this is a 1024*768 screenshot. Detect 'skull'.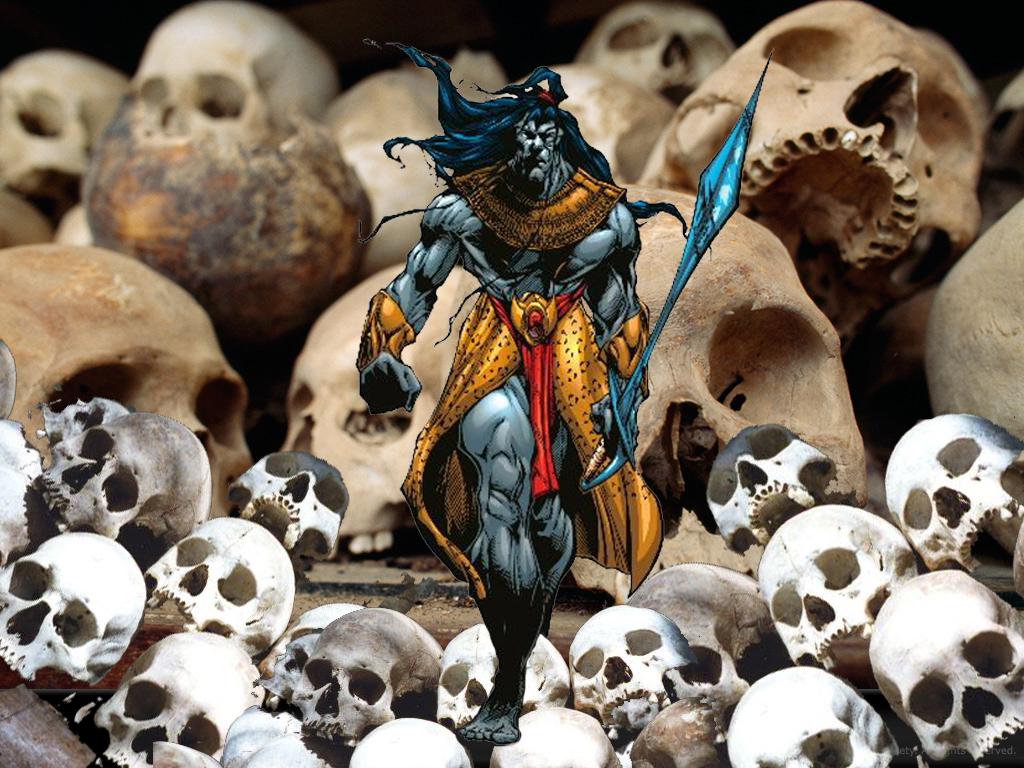
bbox=(275, 601, 445, 767).
